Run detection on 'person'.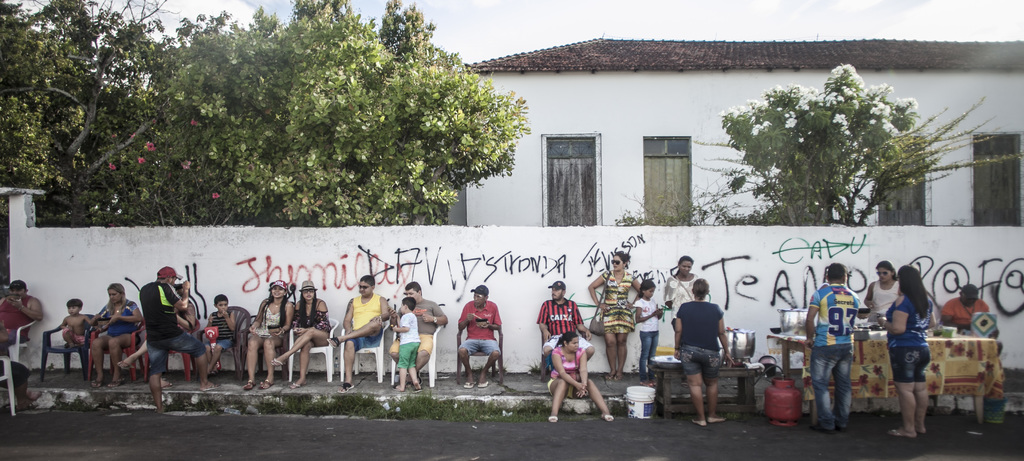
Result: <box>385,295,417,385</box>.
